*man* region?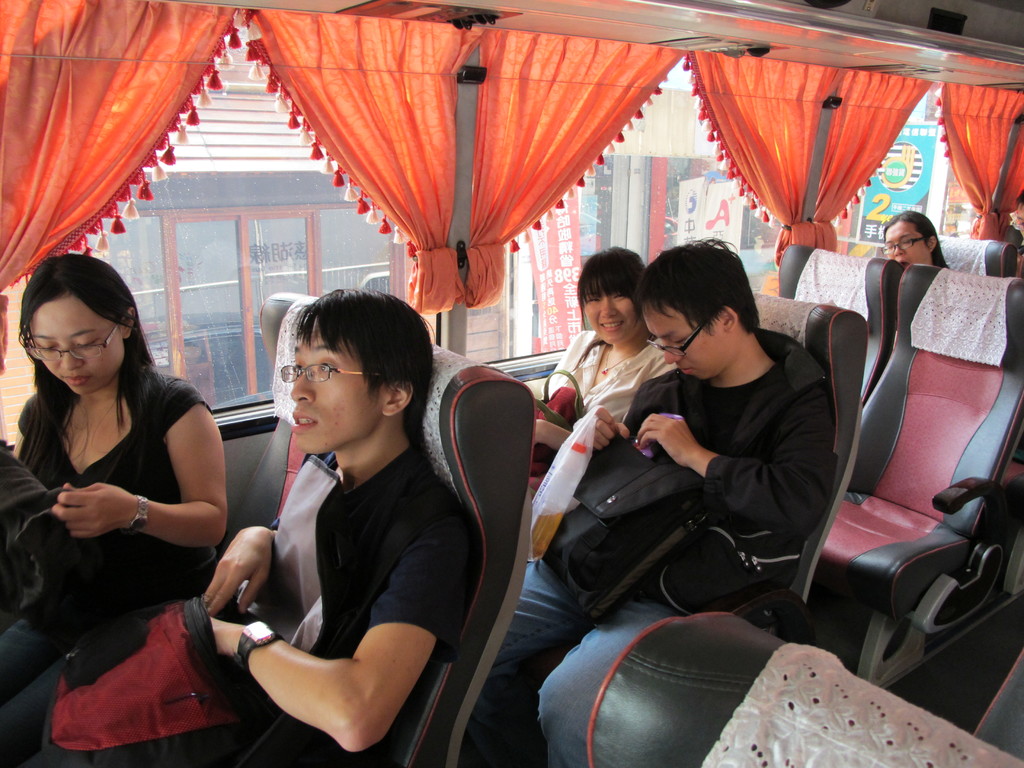
bbox=(0, 287, 477, 767)
